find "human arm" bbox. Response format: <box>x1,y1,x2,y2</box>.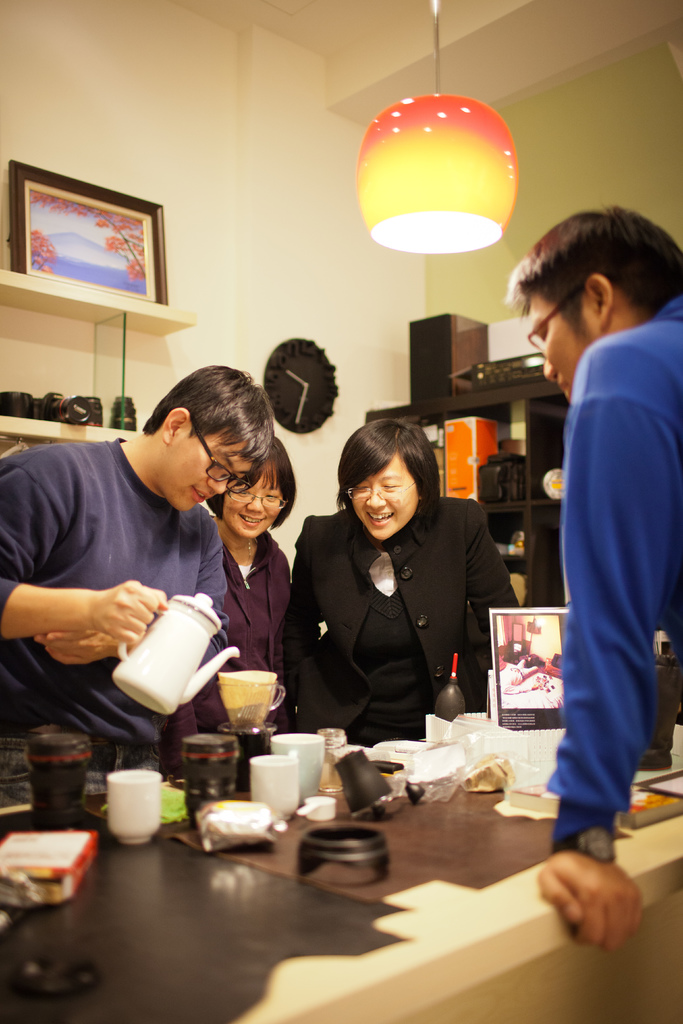
<box>526,841,675,979</box>.
